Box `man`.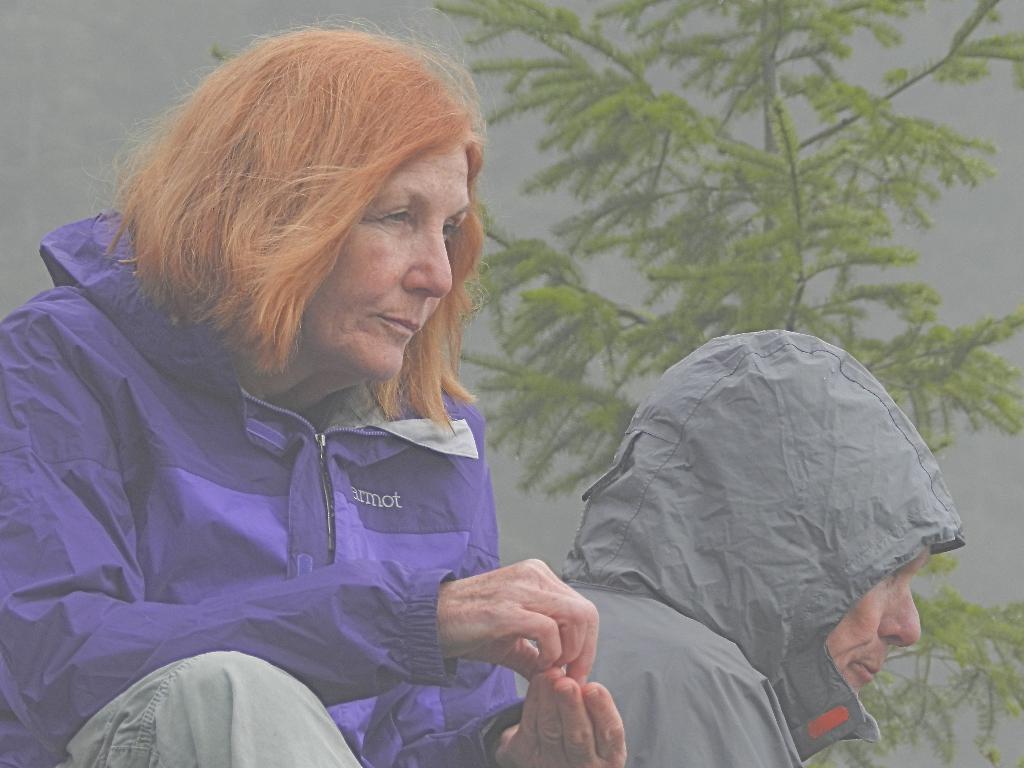
bbox=(7, 45, 653, 742).
